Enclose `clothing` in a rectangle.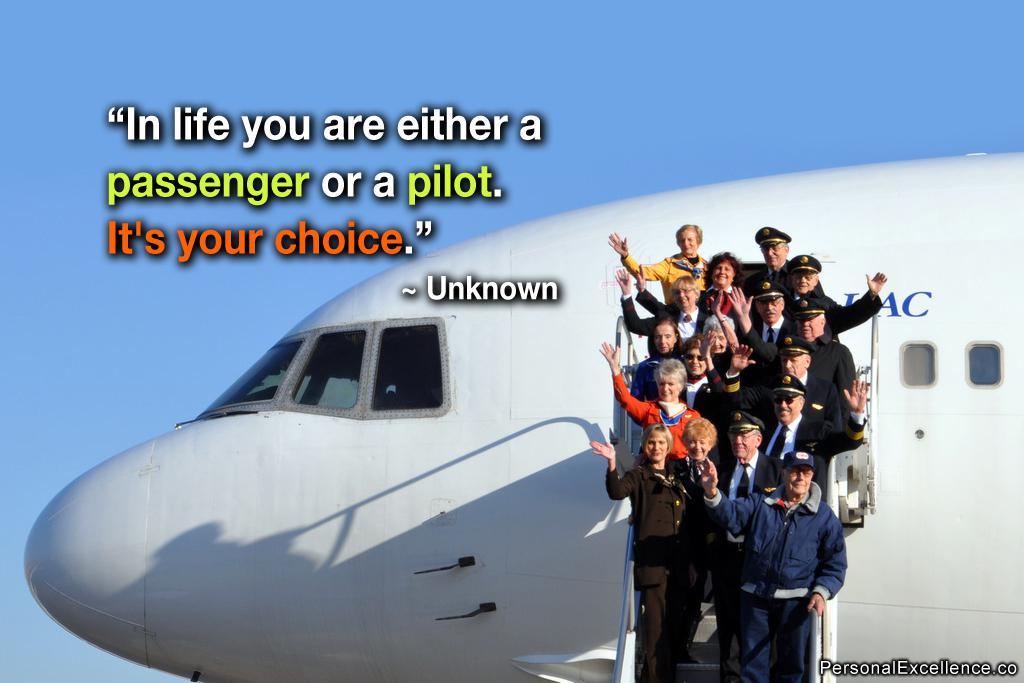
crop(639, 287, 737, 315).
